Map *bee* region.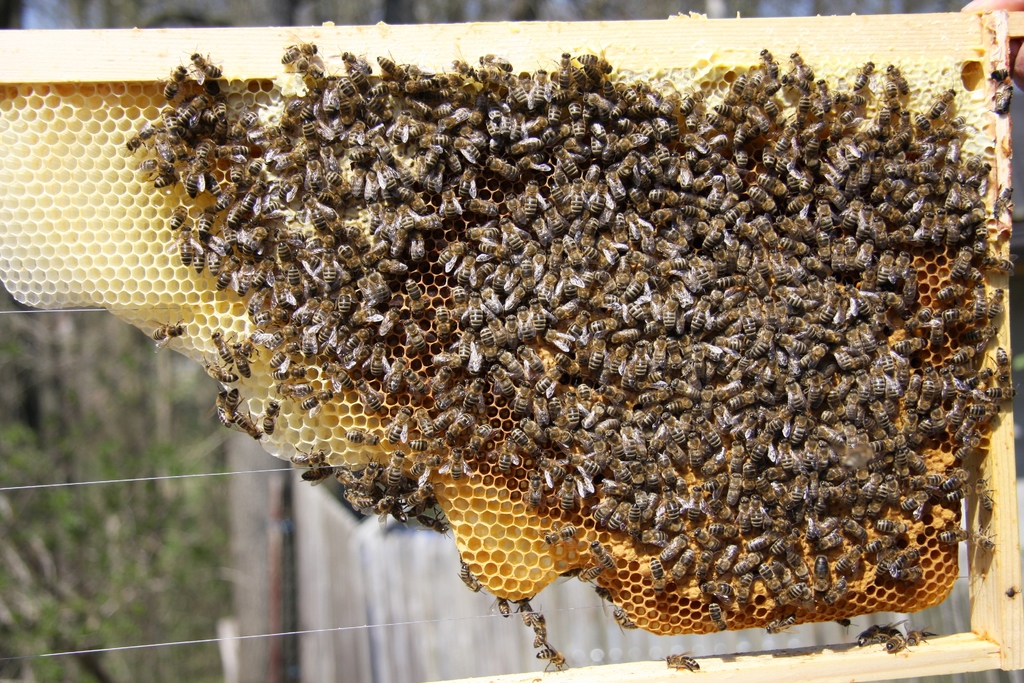
Mapped to detection(906, 110, 929, 135).
